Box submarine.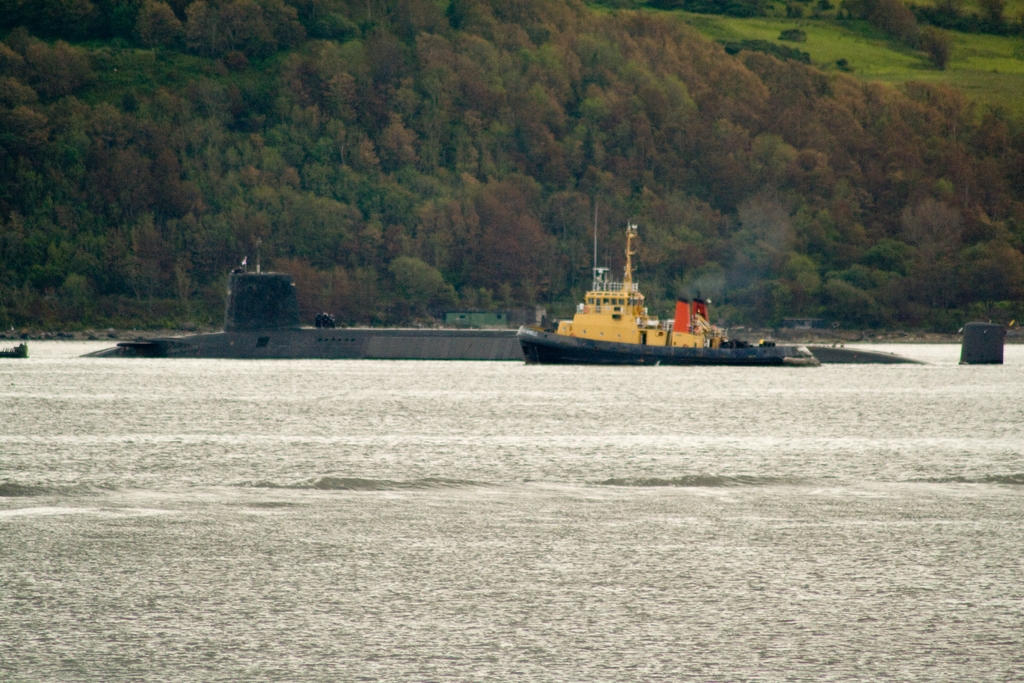
x1=74, y1=234, x2=524, y2=361.
